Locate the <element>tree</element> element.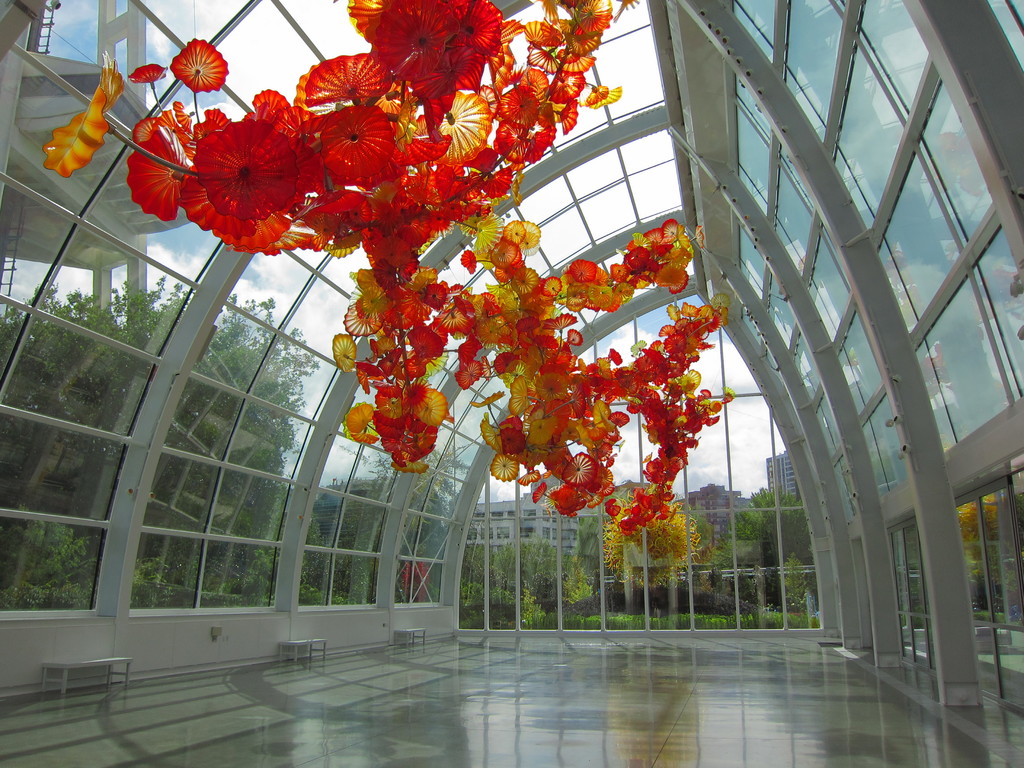
Element bbox: bbox=[962, 489, 1011, 613].
